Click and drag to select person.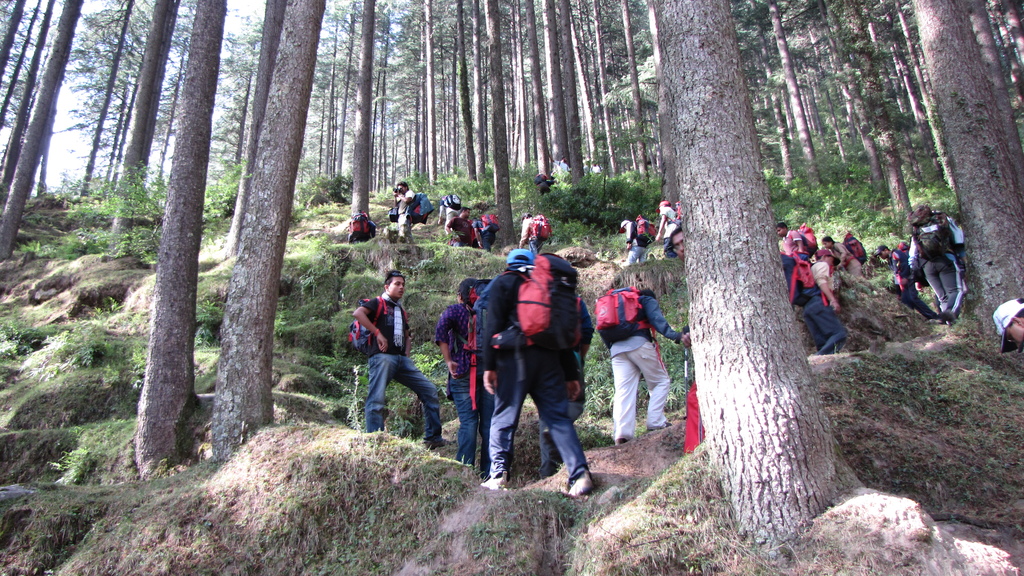
Selection: [x1=656, y1=198, x2=680, y2=259].
